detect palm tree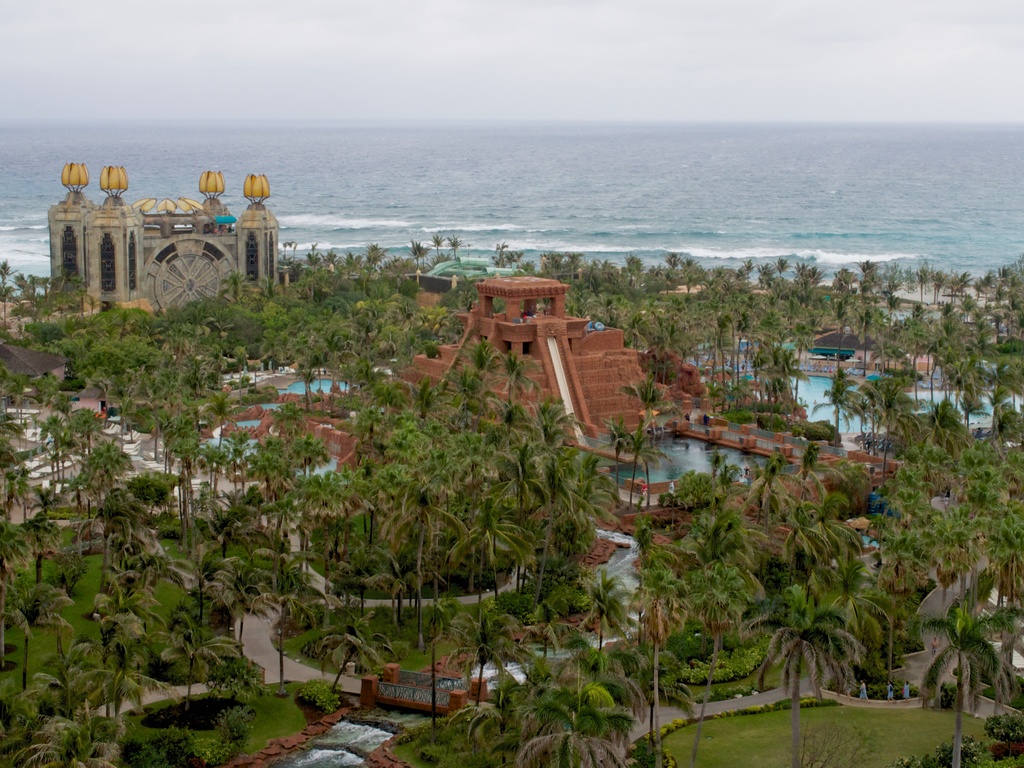
[99, 518, 163, 577]
